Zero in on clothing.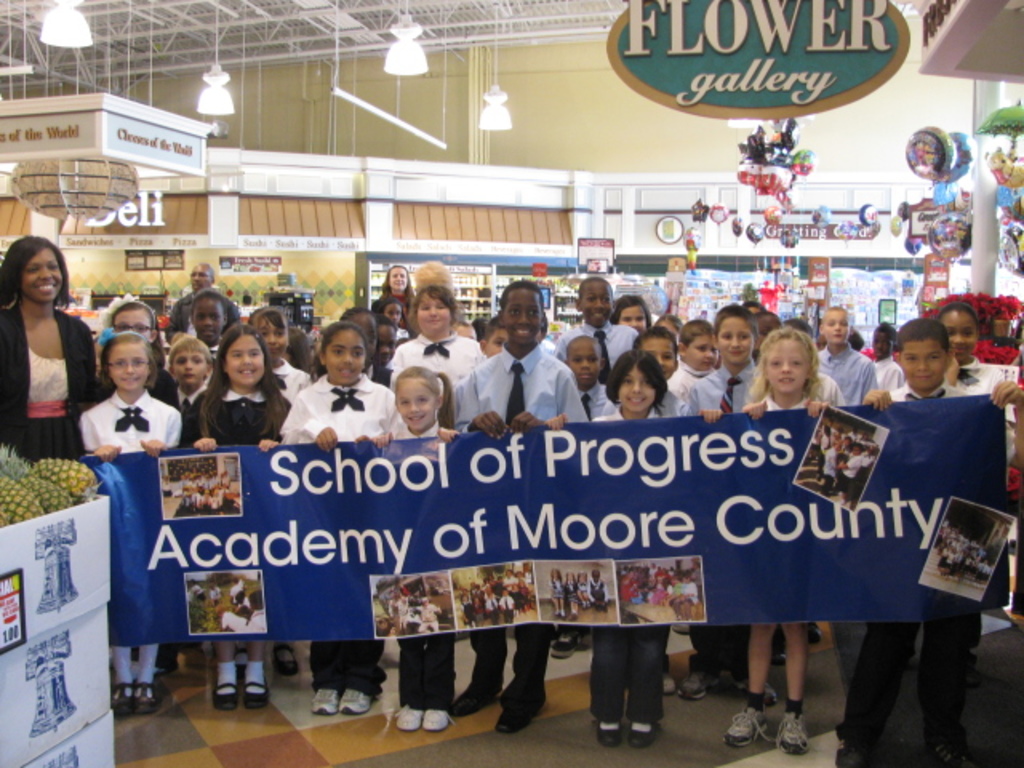
Zeroed in: l=579, t=574, r=590, b=602.
